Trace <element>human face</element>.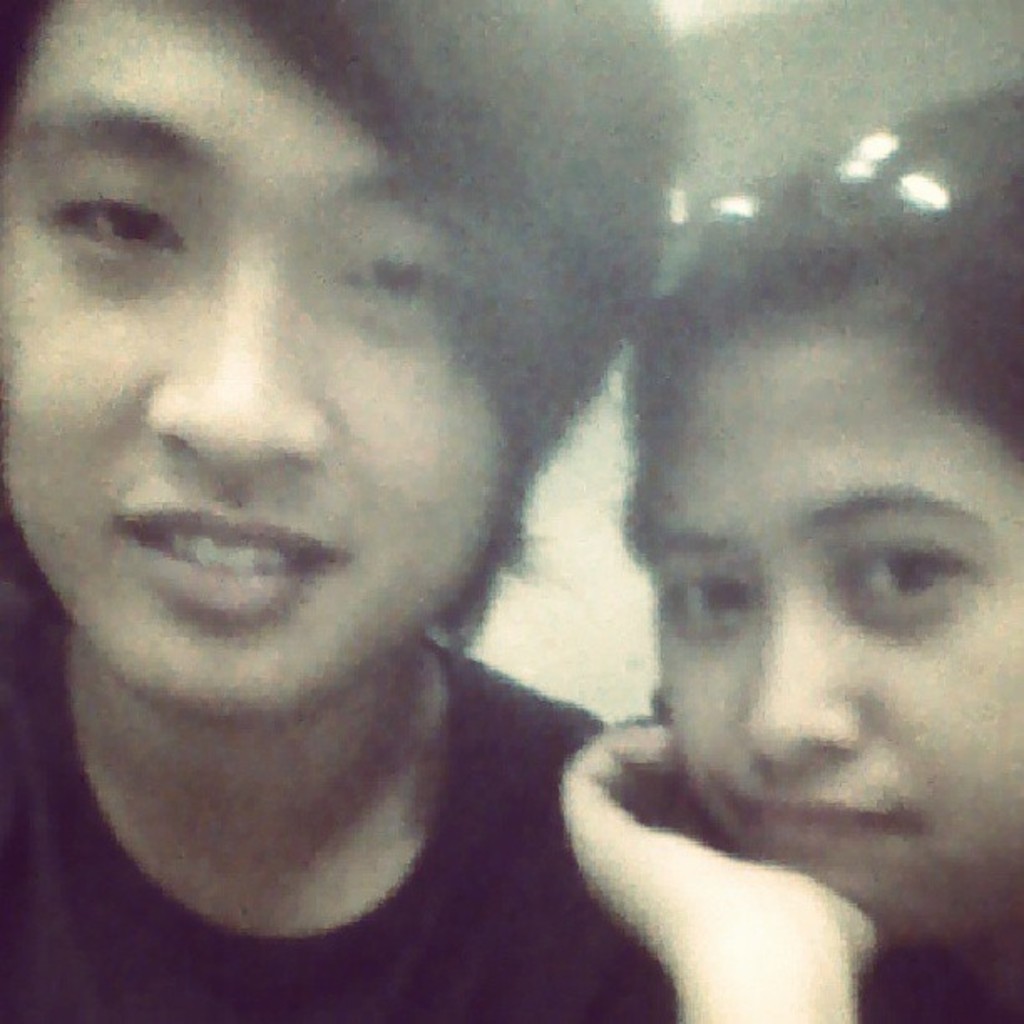
Traced to detection(646, 294, 1022, 954).
